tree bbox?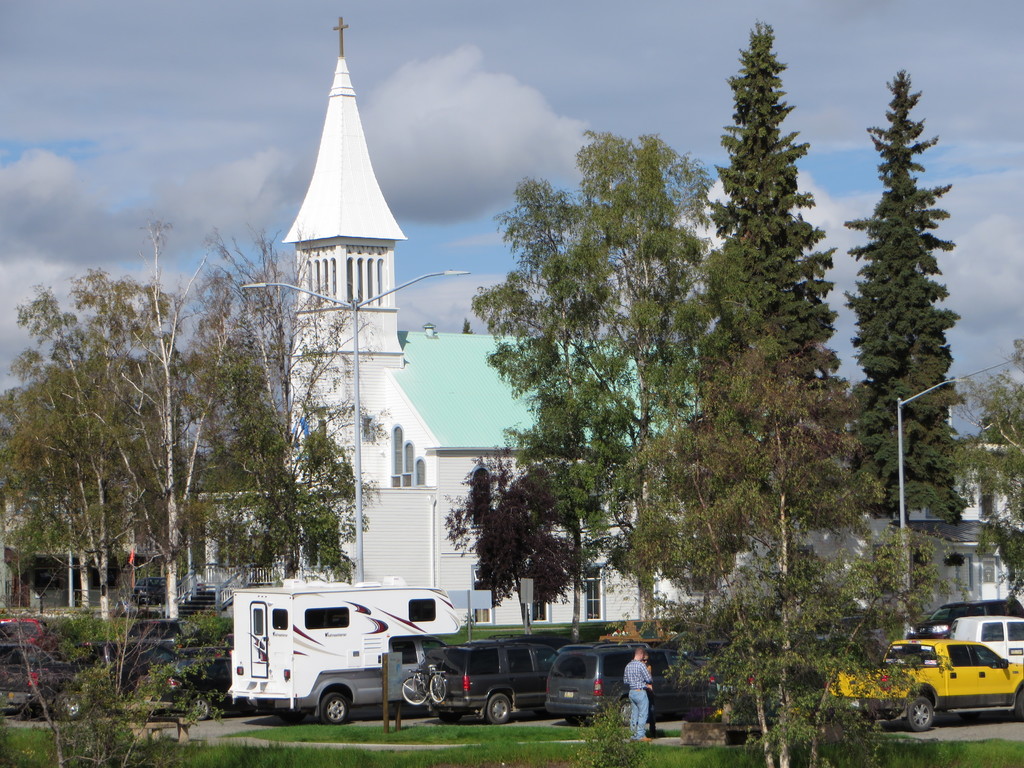
<region>832, 52, 977, 574</region>
